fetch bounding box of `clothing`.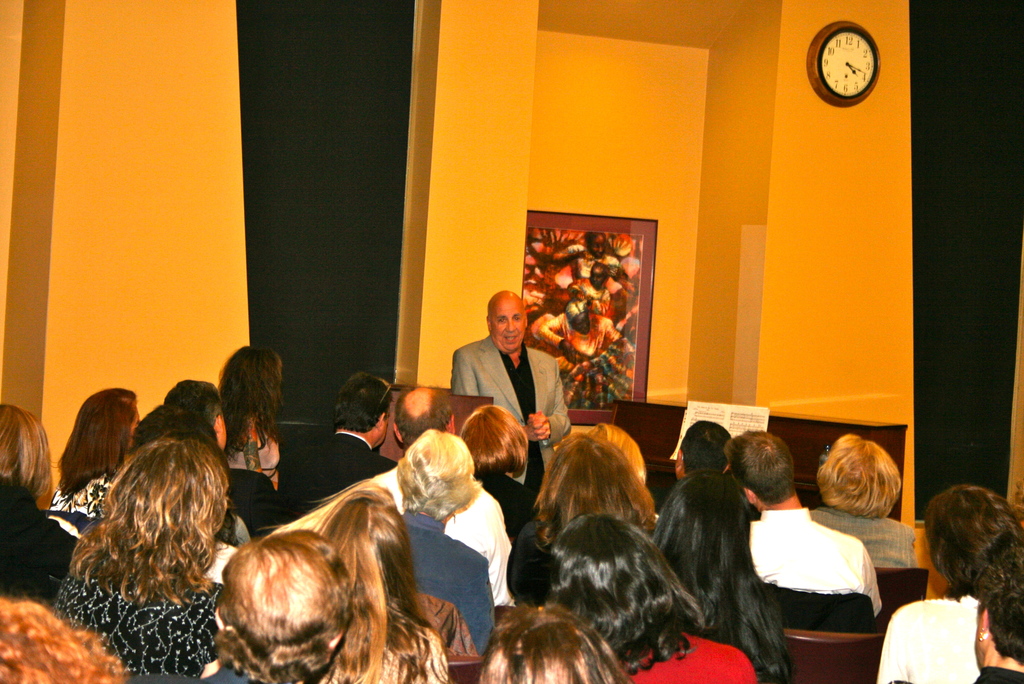
Bbox: 872,588,982,683.
